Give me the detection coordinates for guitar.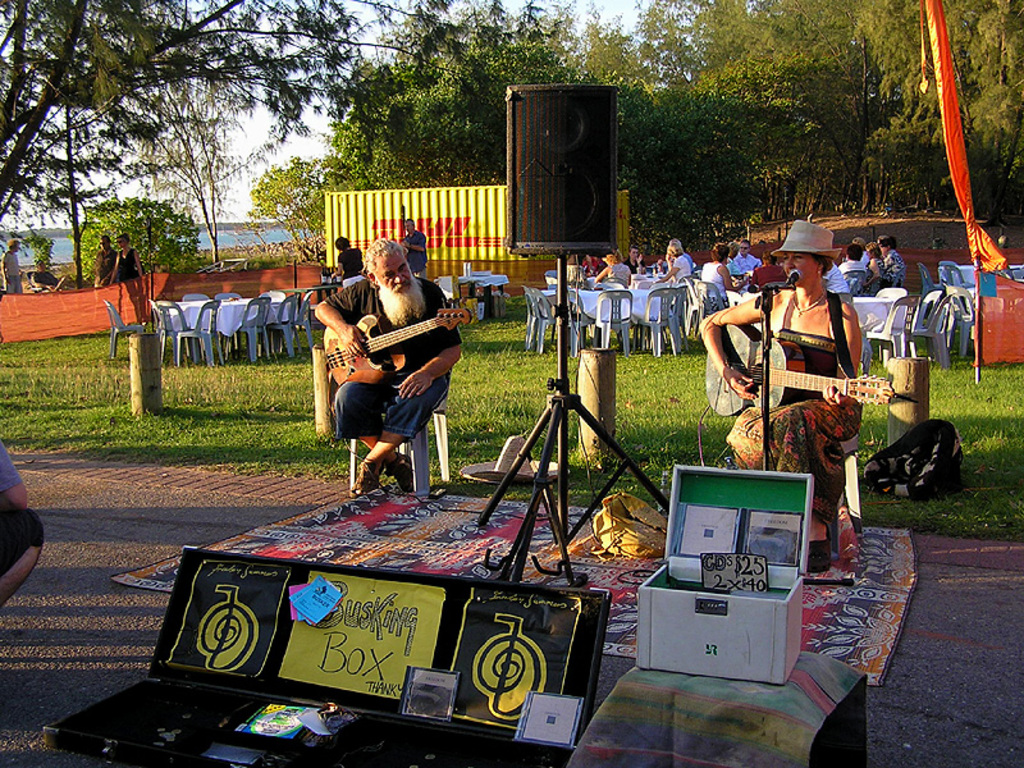
region(699, 324, 899, 415).
